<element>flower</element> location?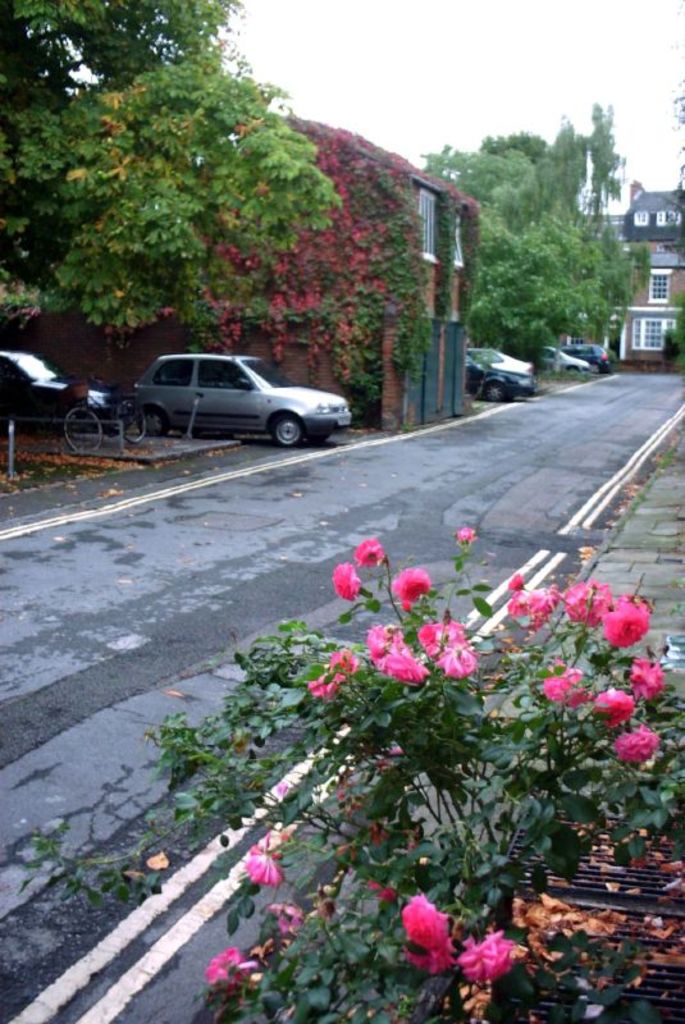
[left=451, top=927, right=510, bottom=984]
